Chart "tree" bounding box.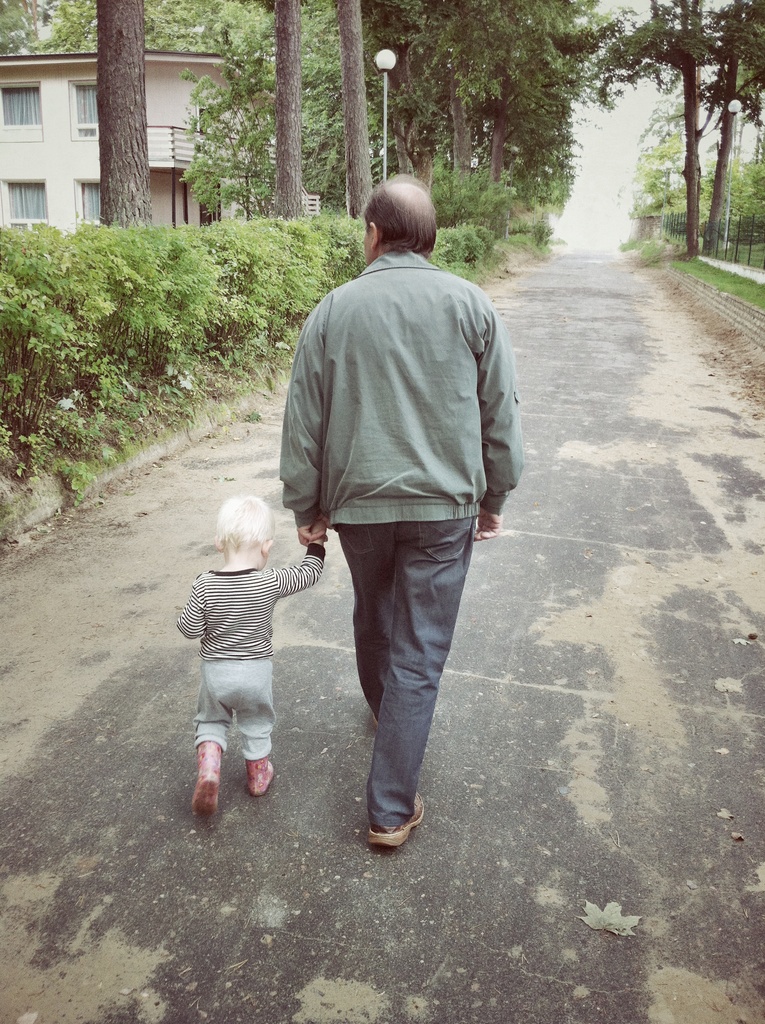
Charted: x1=186, y1=57, x2=275, y2=230.
